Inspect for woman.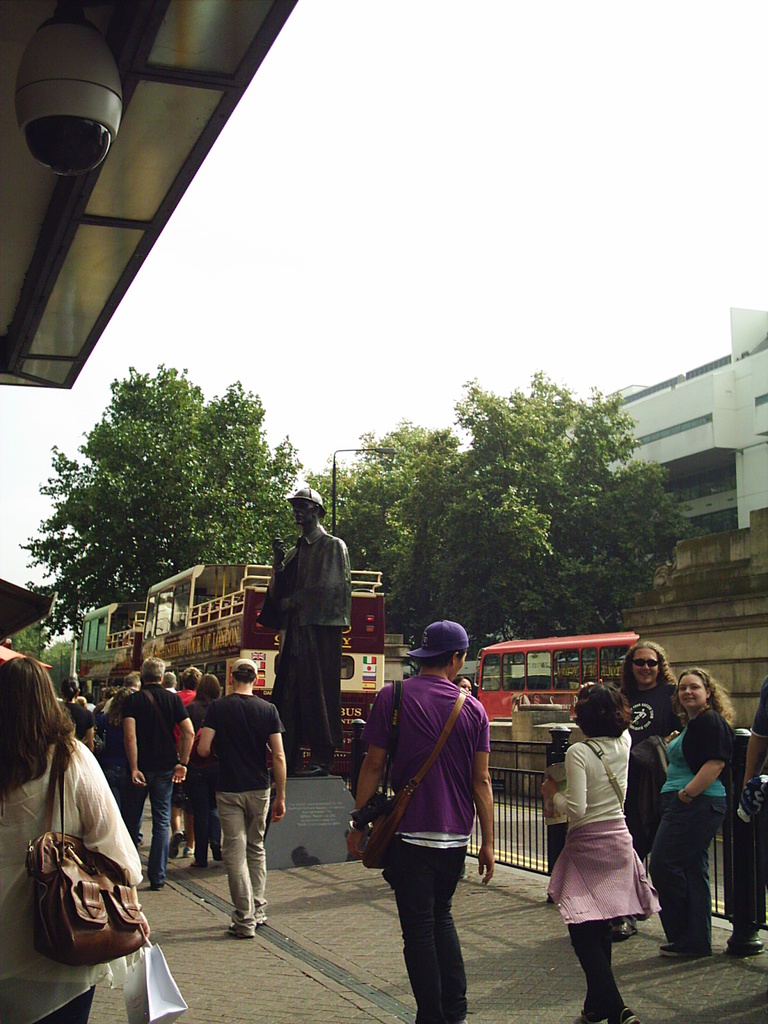
Inspection: (0, 655, 145, 1023).
